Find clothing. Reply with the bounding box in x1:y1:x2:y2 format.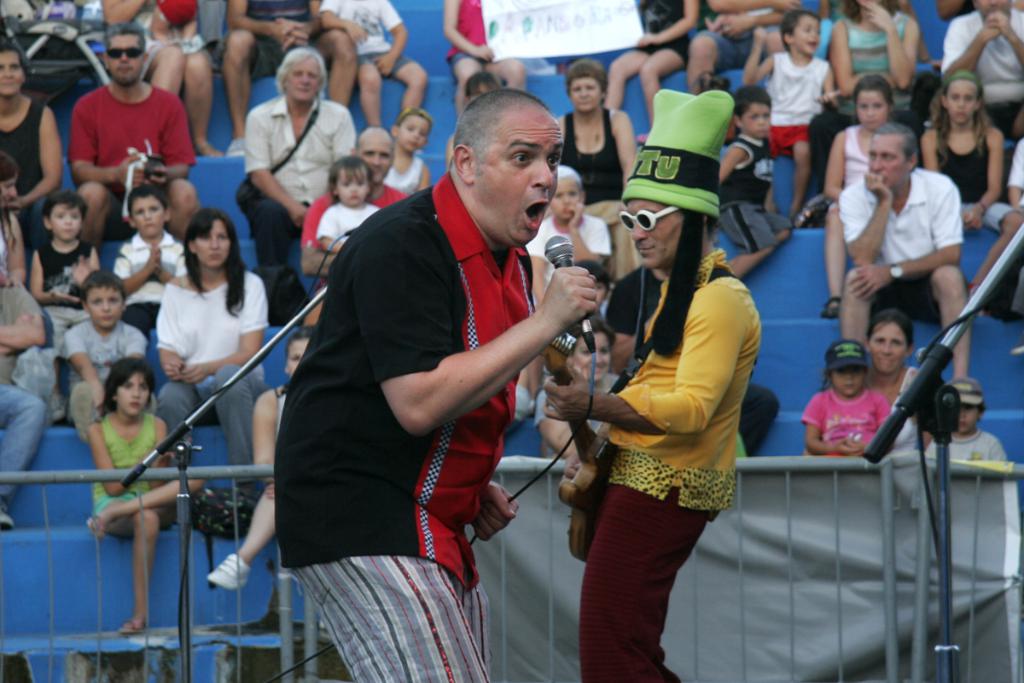
942:9:1023:139.
